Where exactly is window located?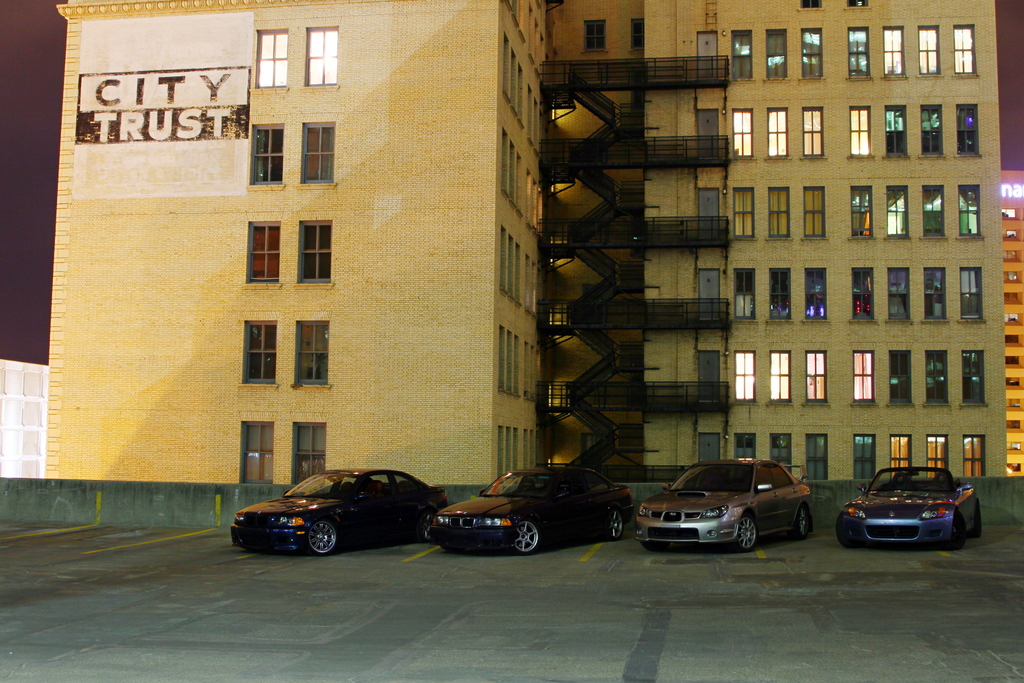
Its bounding box is x1=627, y1=267, x2=645, y2=295.
